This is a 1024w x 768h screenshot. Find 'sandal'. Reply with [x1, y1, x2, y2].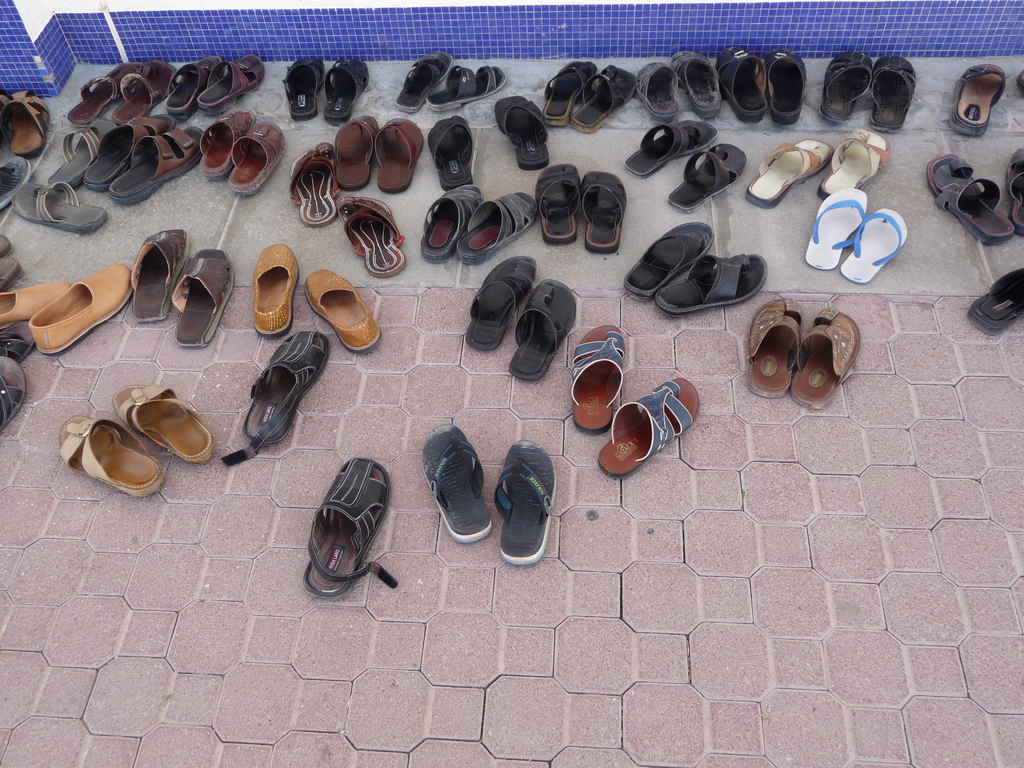
[499, 98, 556, 170].
